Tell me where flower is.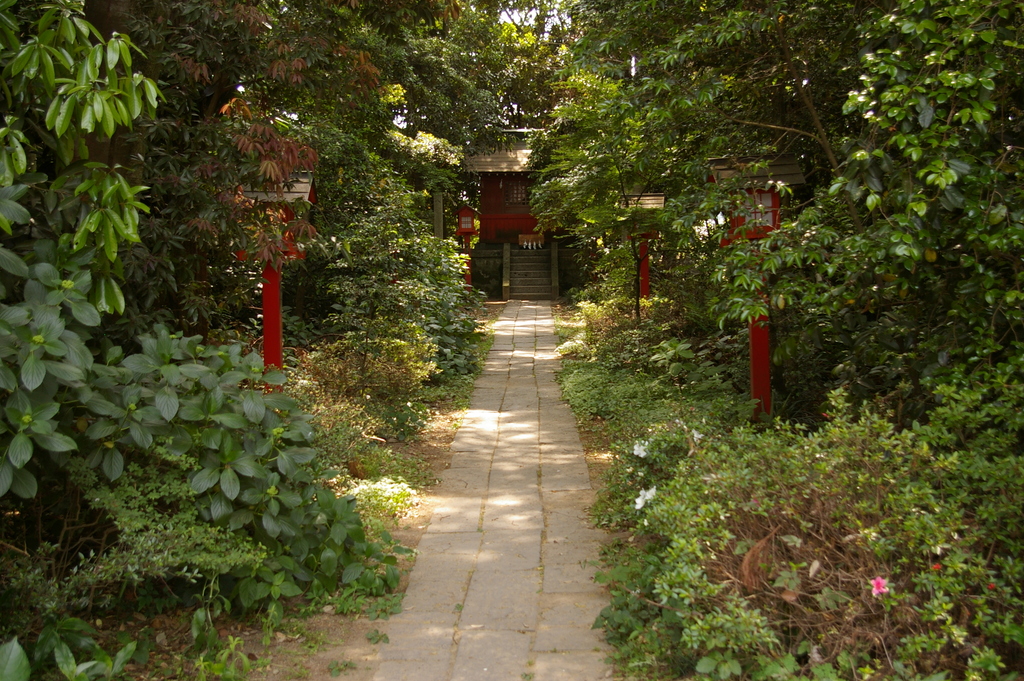
flower is at [873,580,893,597].
